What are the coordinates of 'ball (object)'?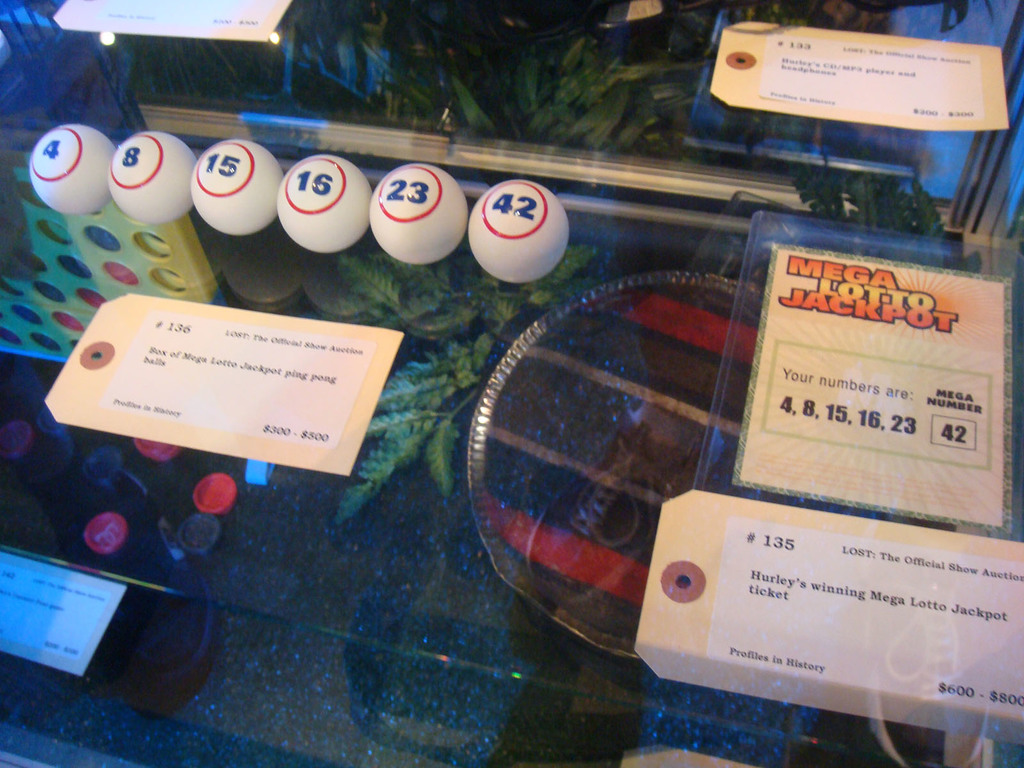
<box>196,140,286,236</box>.
